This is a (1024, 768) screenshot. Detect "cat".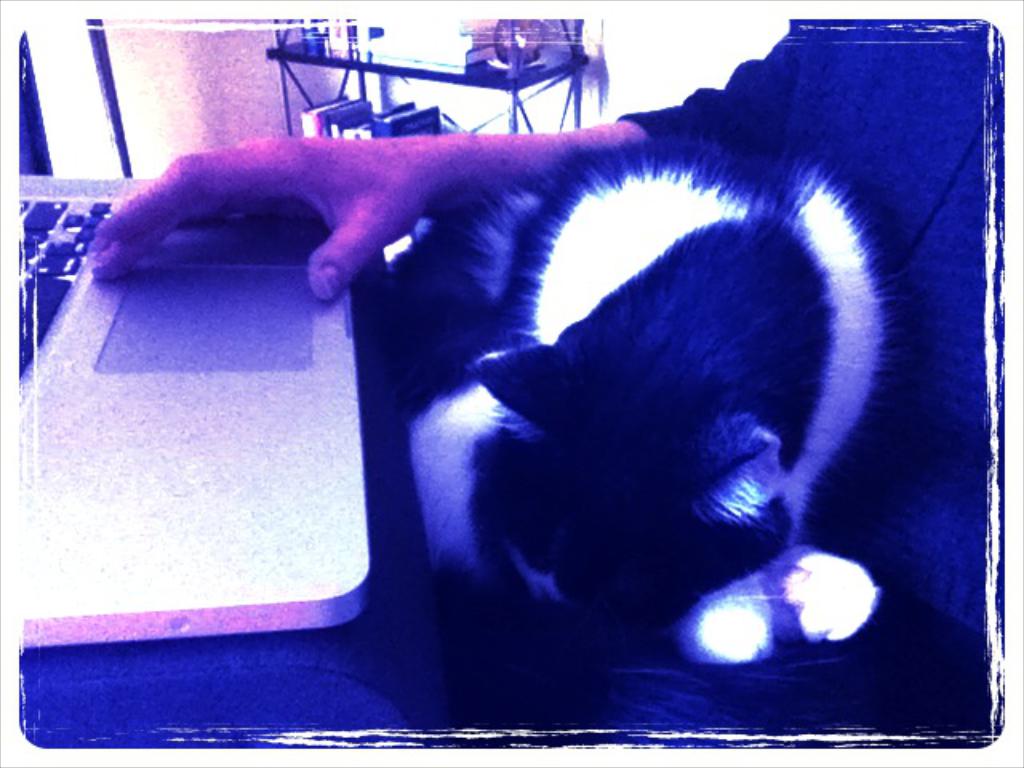
{"left": 410, "top": 139, "right": 902, "bottom": 678}.
